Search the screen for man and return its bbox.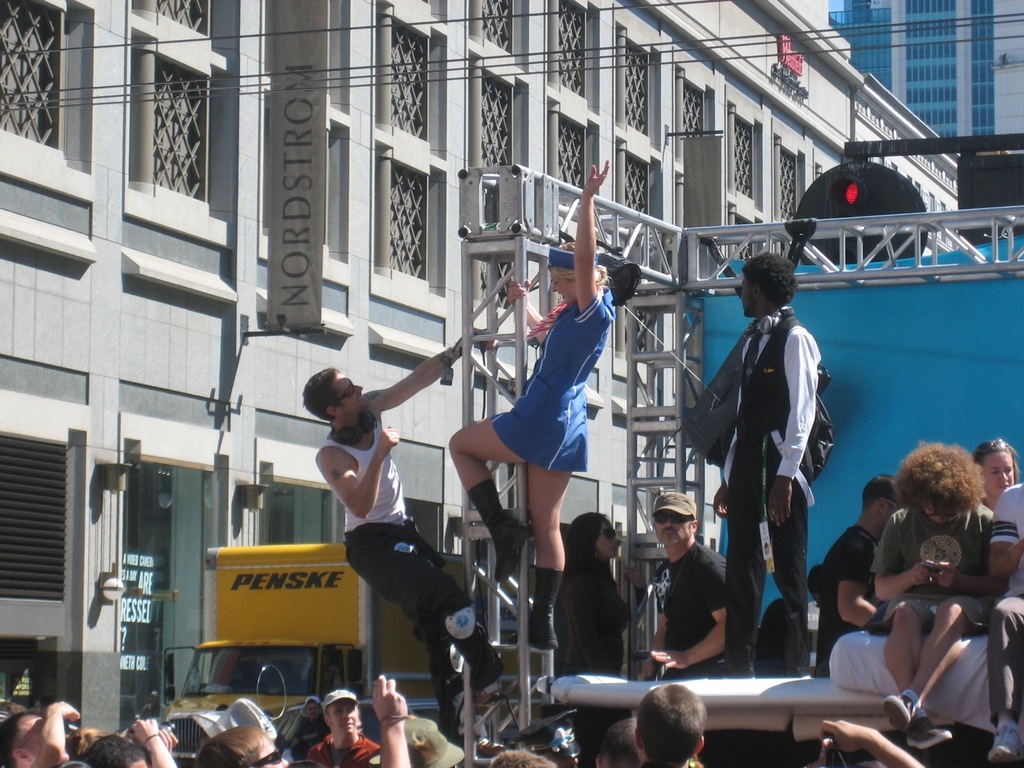
Found: bbox=[711, 255, 825, 675].
